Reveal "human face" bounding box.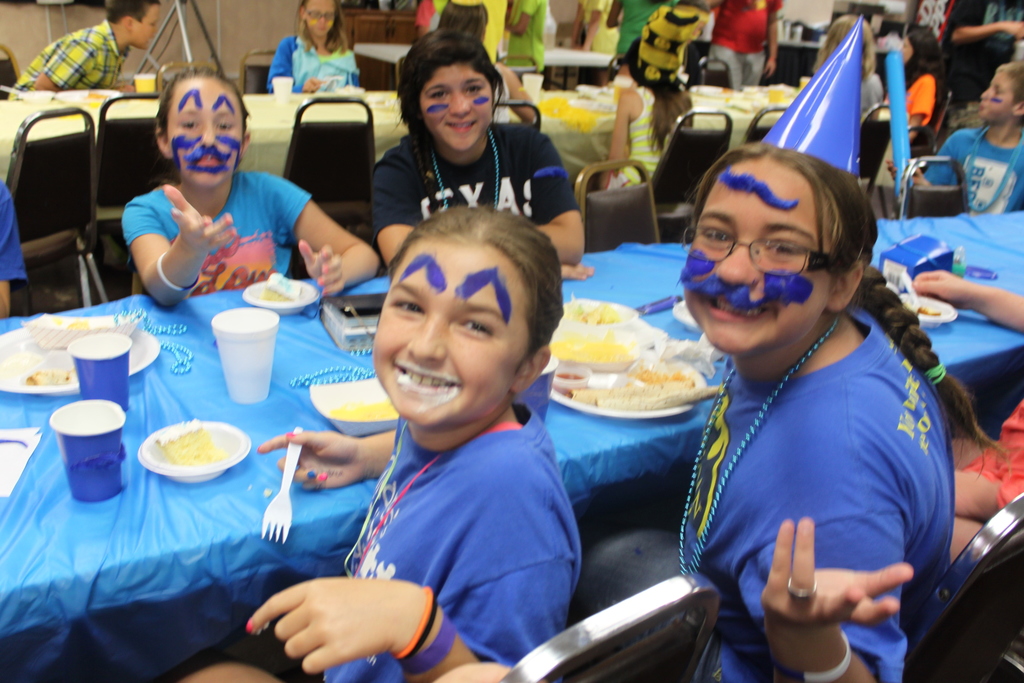
Revealed: l=308, t=0, r=335, b=42.
